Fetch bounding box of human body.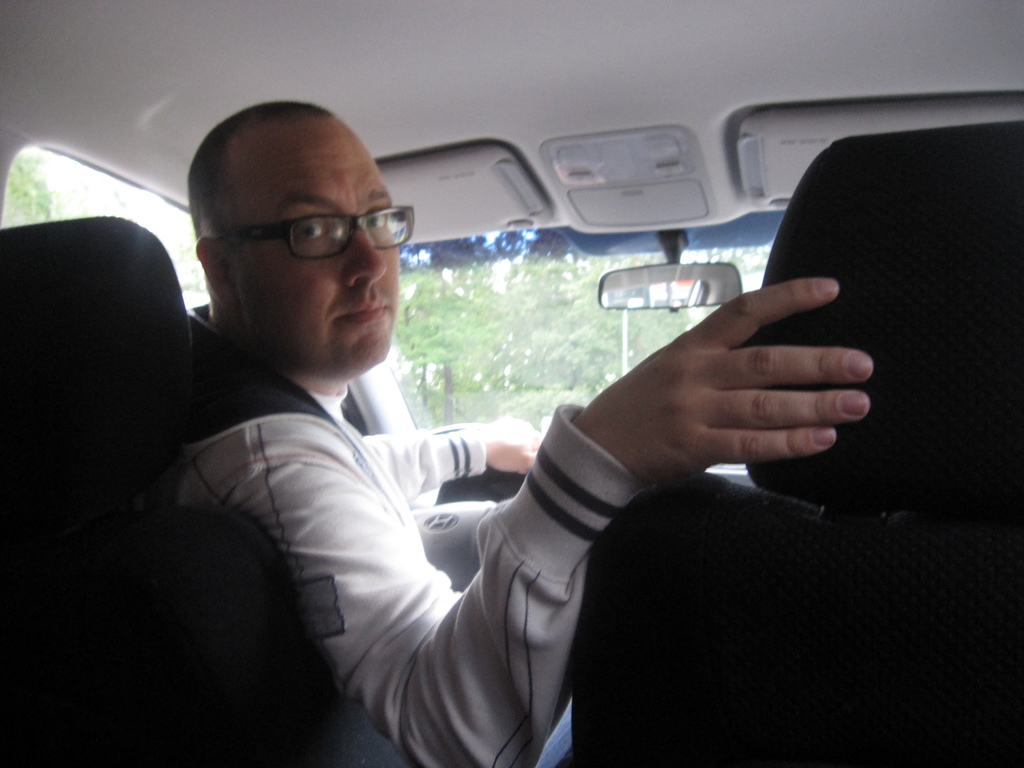
Bbox: locate(159, 143, 879, 732).
